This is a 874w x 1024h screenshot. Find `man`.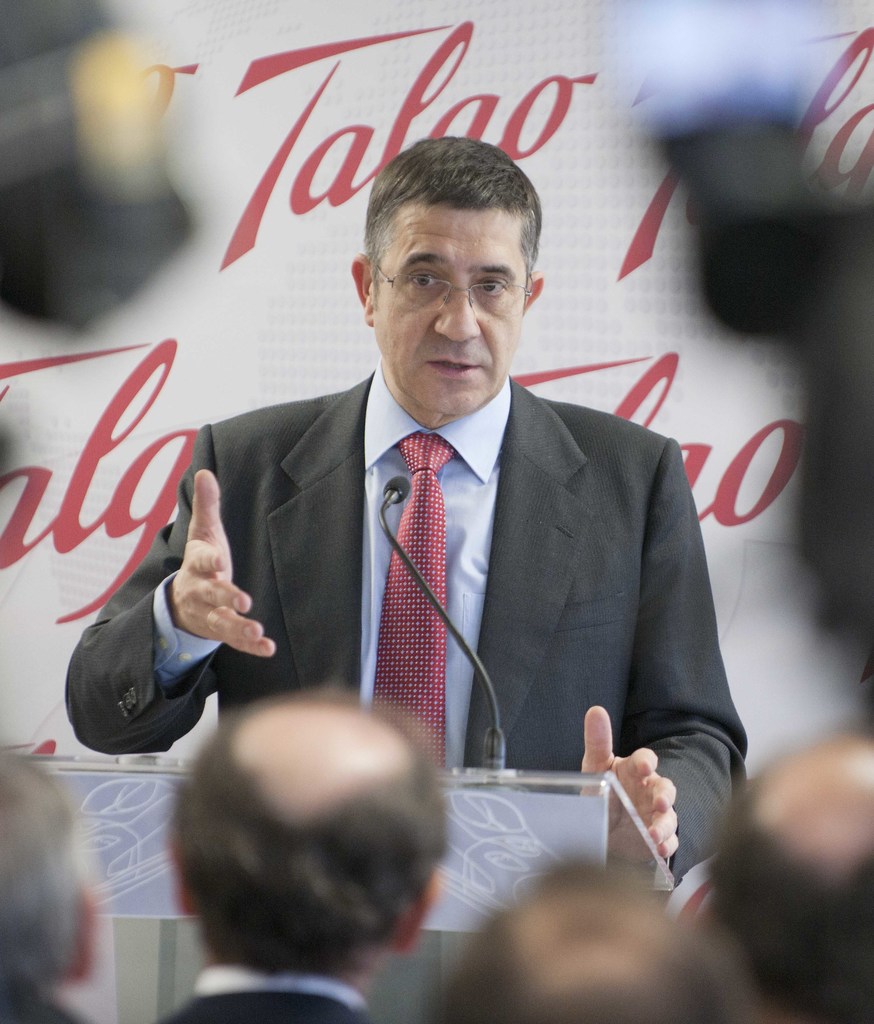
Bounding box: 429,856,777,1023.
